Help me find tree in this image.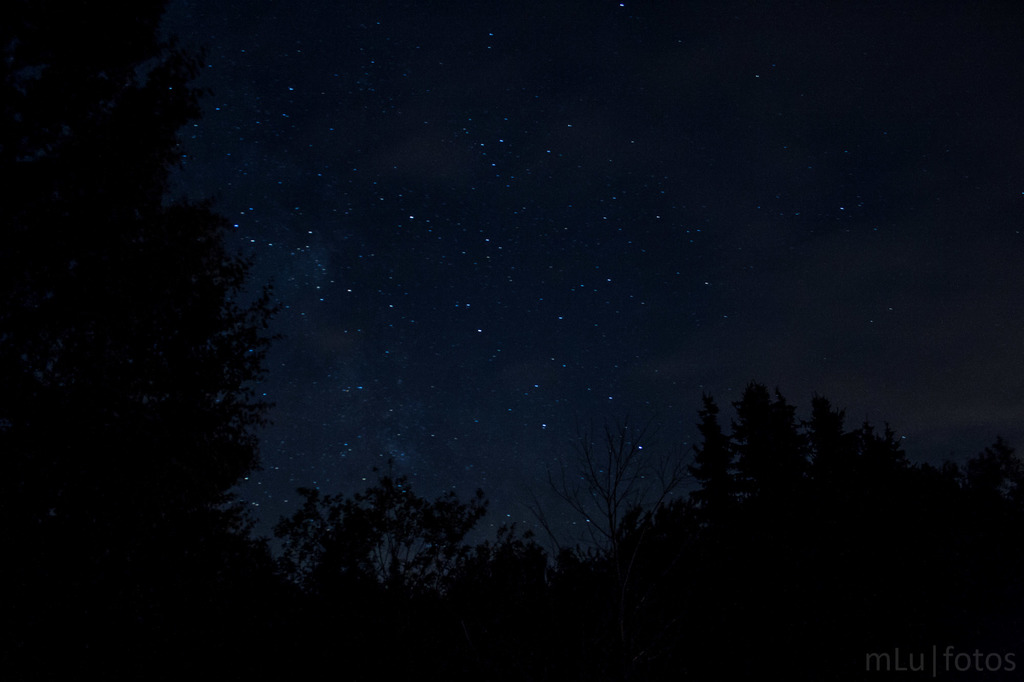
Found it: (left=349, top=483, right=453, bottom=587).
